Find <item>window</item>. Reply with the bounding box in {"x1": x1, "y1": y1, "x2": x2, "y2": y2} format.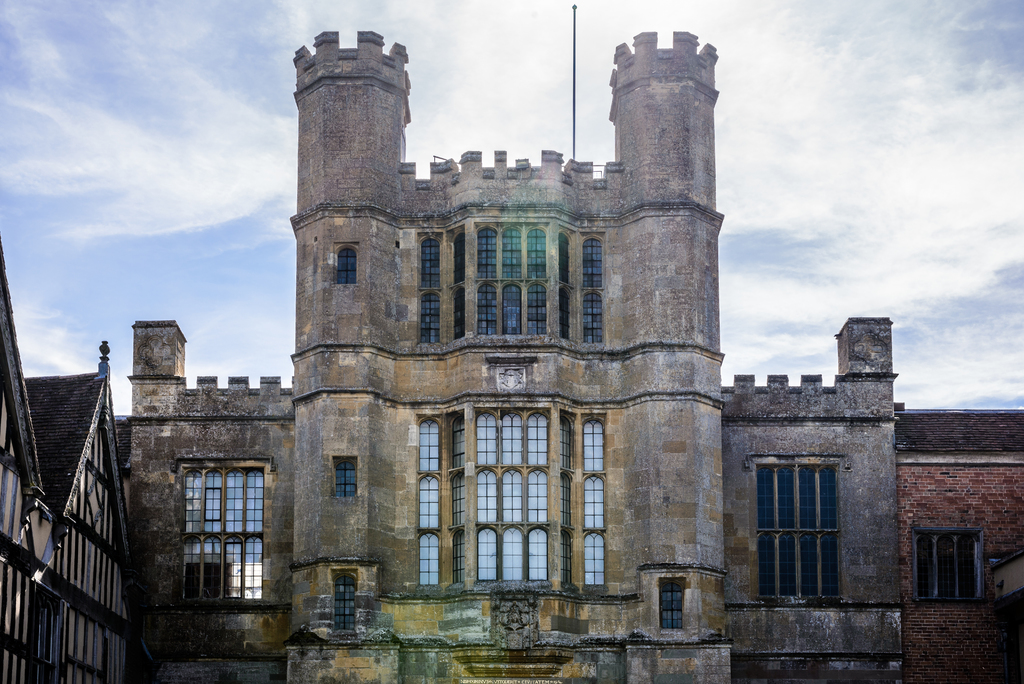
{"x1": 908, "y1": 532, "x2": 980, "y2": 600}.
